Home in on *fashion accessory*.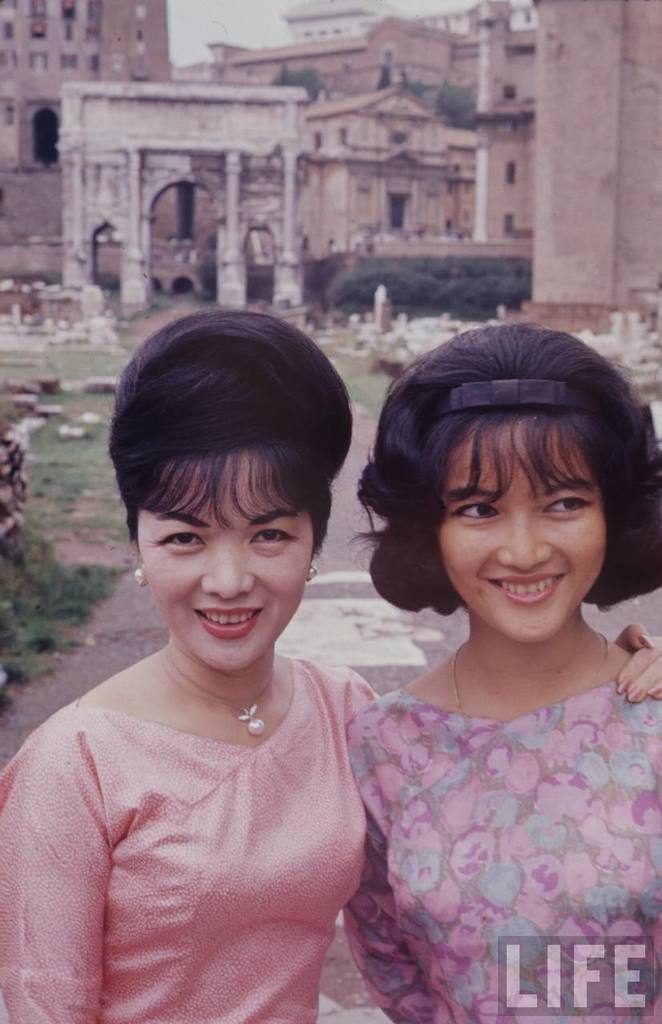
Homed in at [left=454, top=640, right=604, bottom=714].
